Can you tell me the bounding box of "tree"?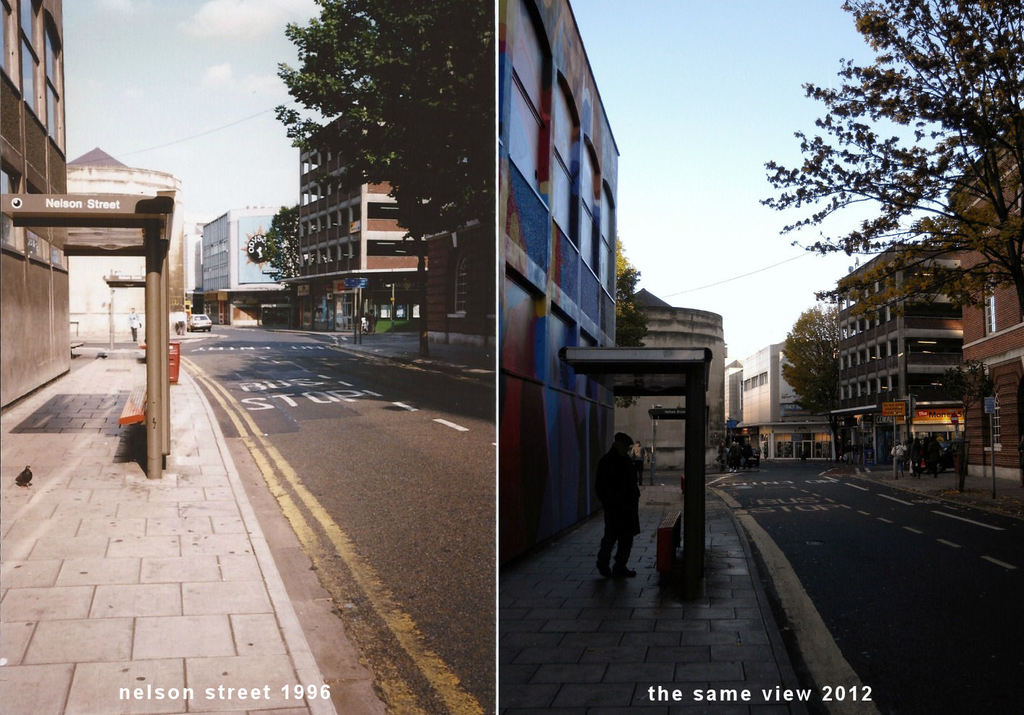
Rect(936, 357, 999, 494).
